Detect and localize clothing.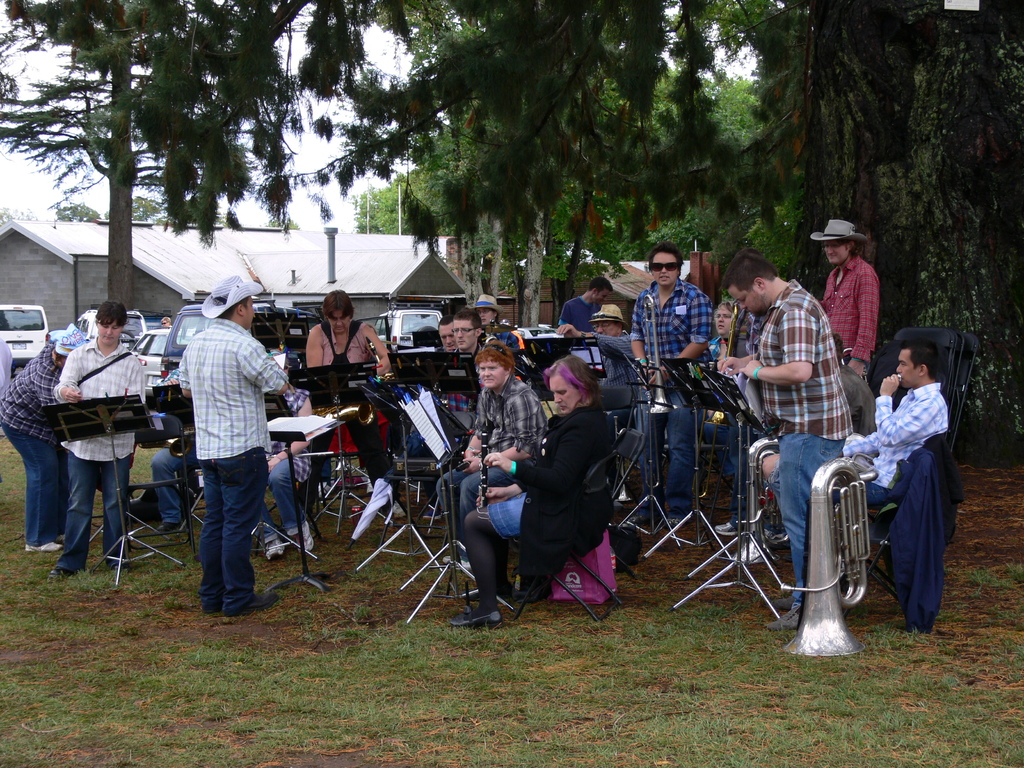
Localized at select_region(154, 273, 278, 611).
